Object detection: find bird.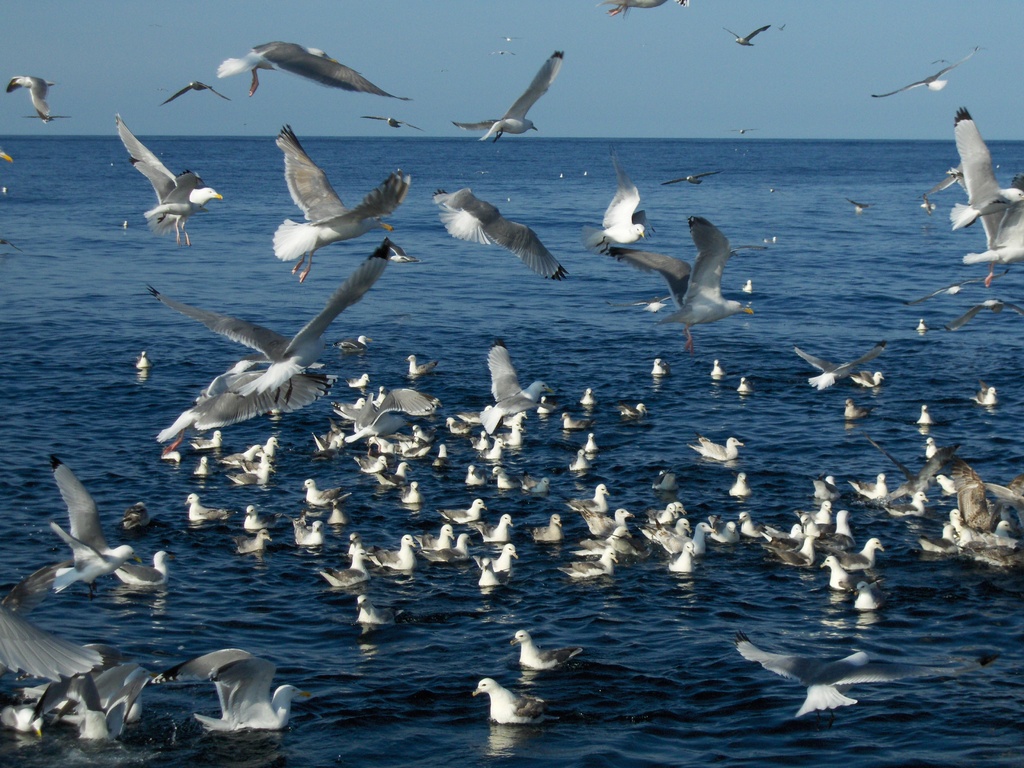
[936,467,1023,543].
